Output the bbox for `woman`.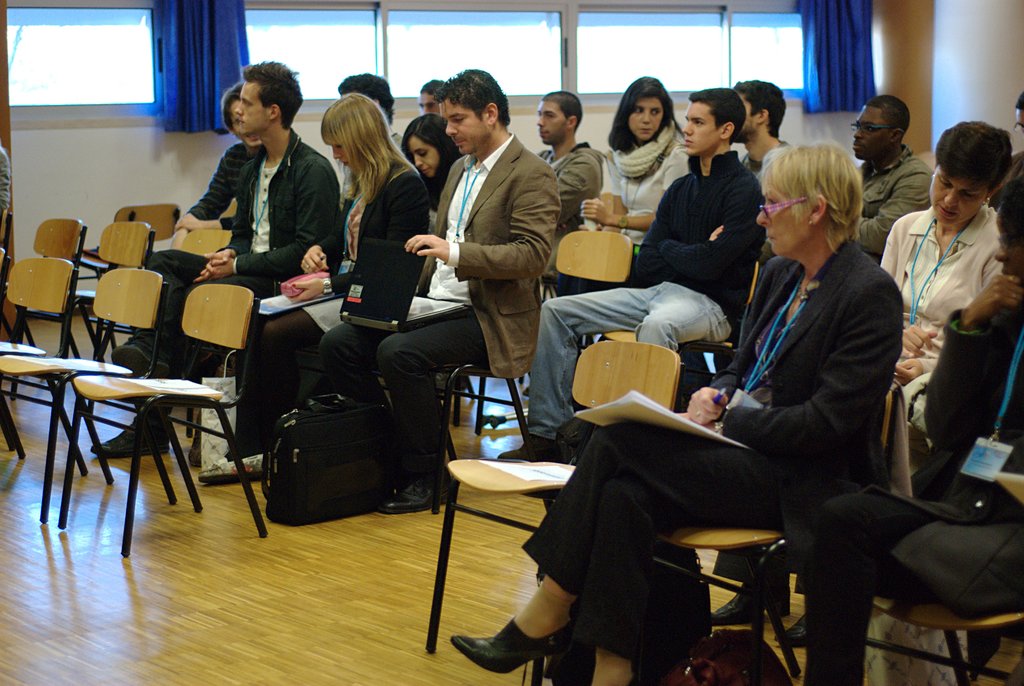
bbox=[393, 113, 464, 194].
